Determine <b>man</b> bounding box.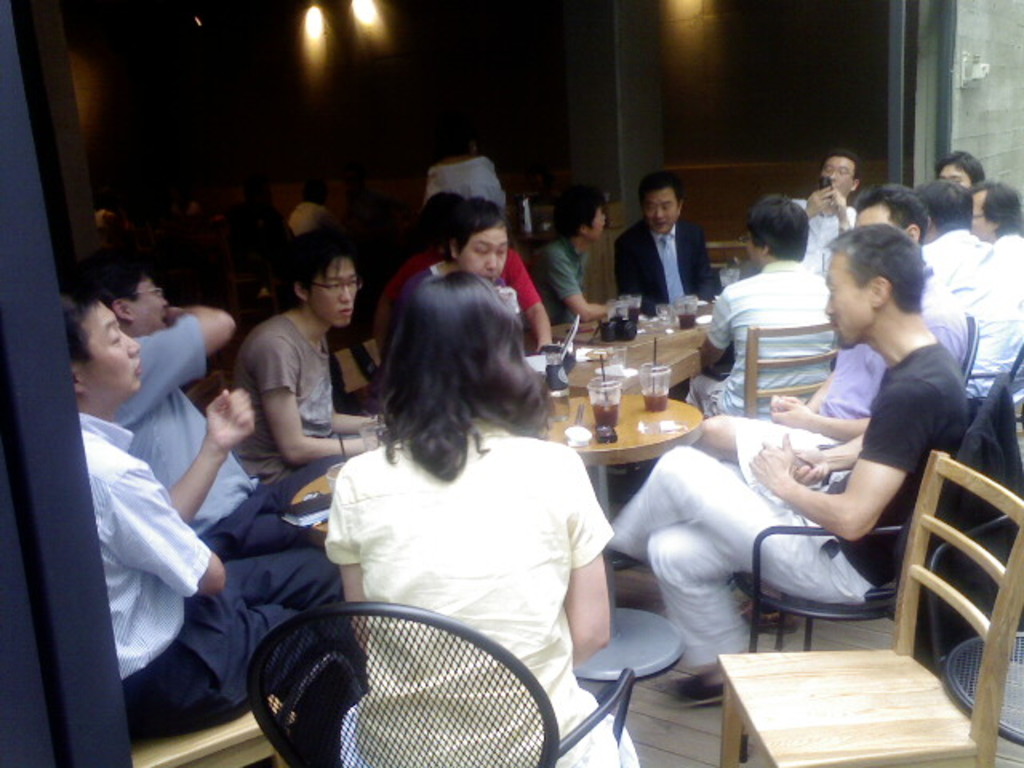
Determined: <box>523,184,621,326</box>.
